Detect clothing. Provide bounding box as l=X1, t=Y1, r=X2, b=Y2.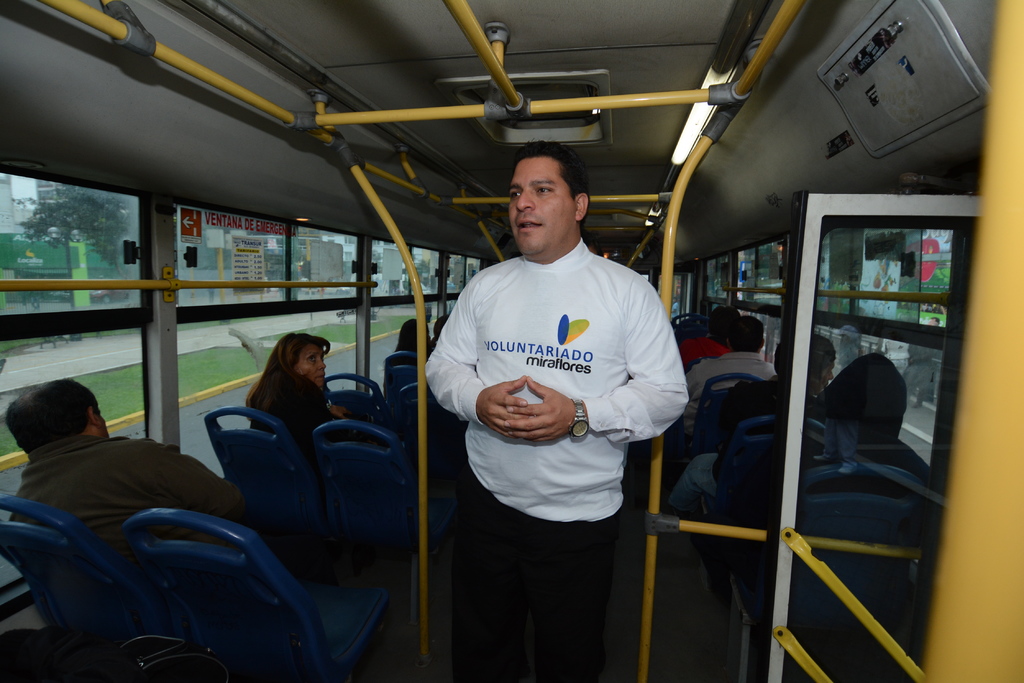
l=250, t=366, r=340, b=445.
